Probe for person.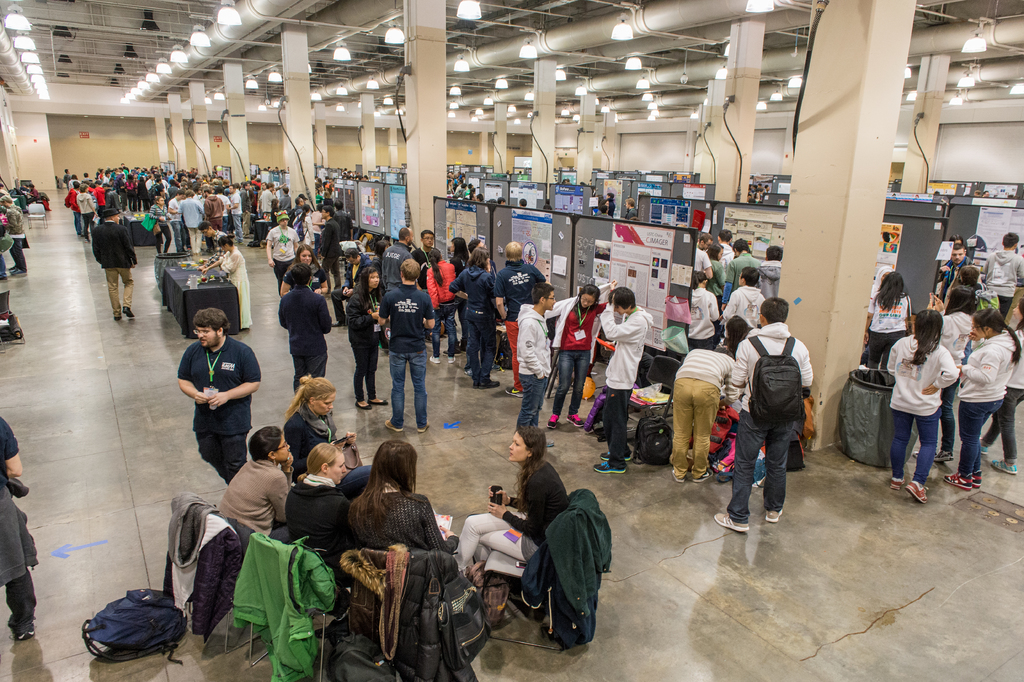
Probe result: bbox(760, 183, 776, 197).
